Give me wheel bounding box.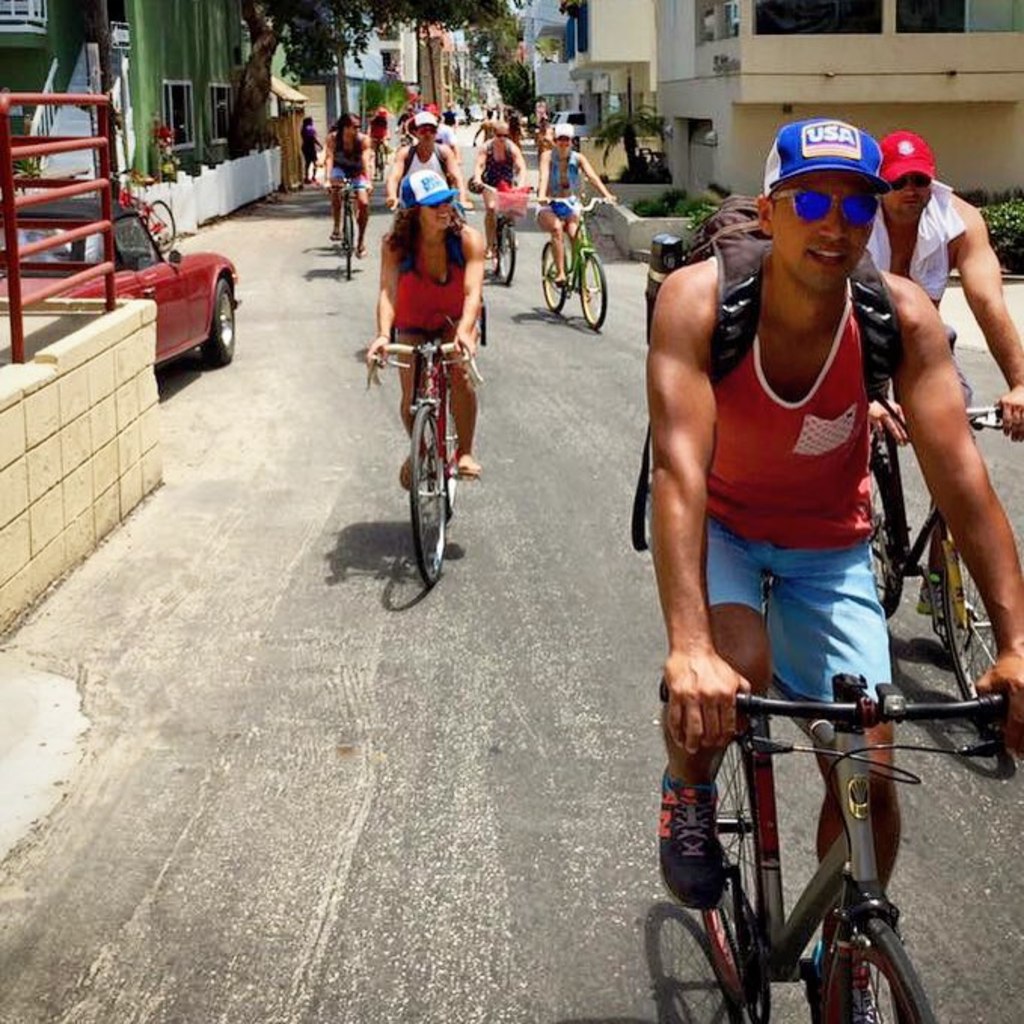
(left=799, top=908, right=935, bottom=1022).
